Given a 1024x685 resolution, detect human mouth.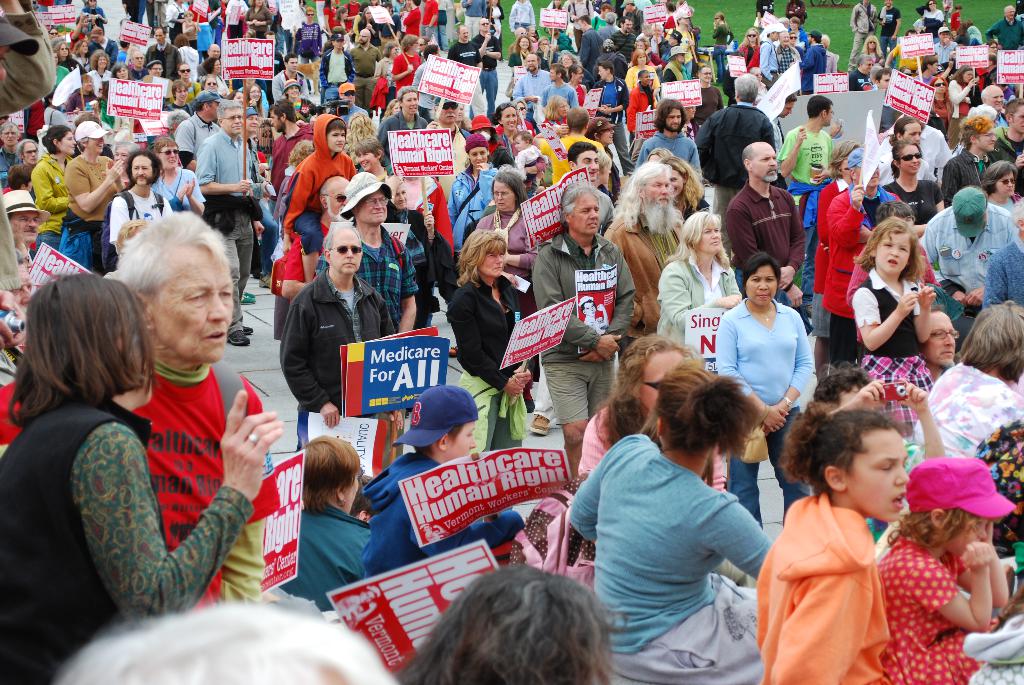
[x1=591, y1=221, x2=596, y2=224].
